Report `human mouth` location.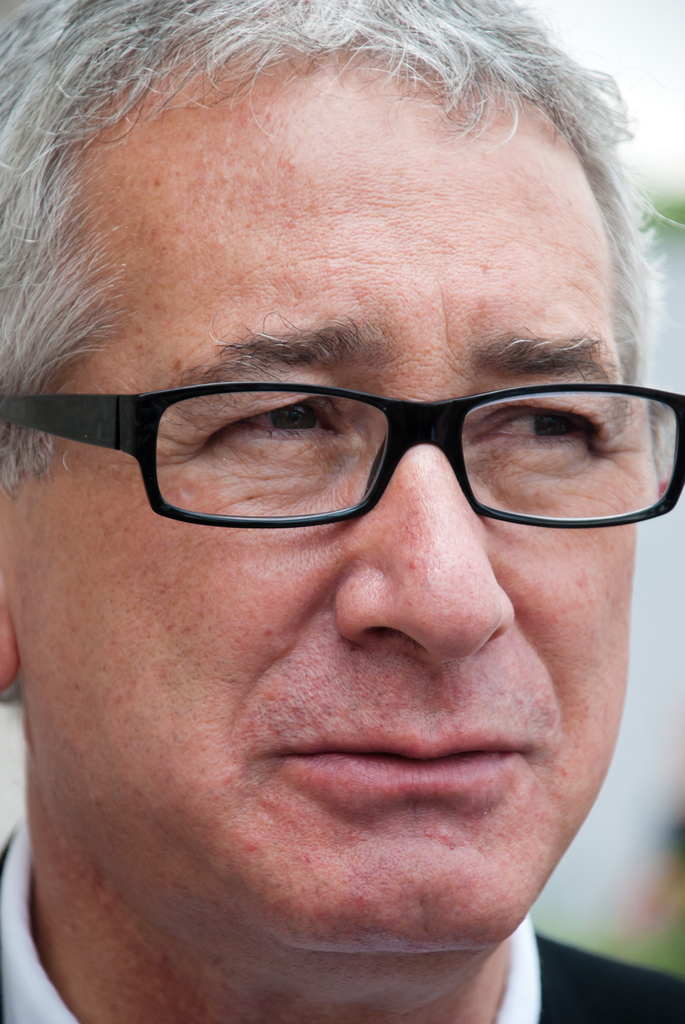
Report: left=252, top=728, right=541, bottom=811.
